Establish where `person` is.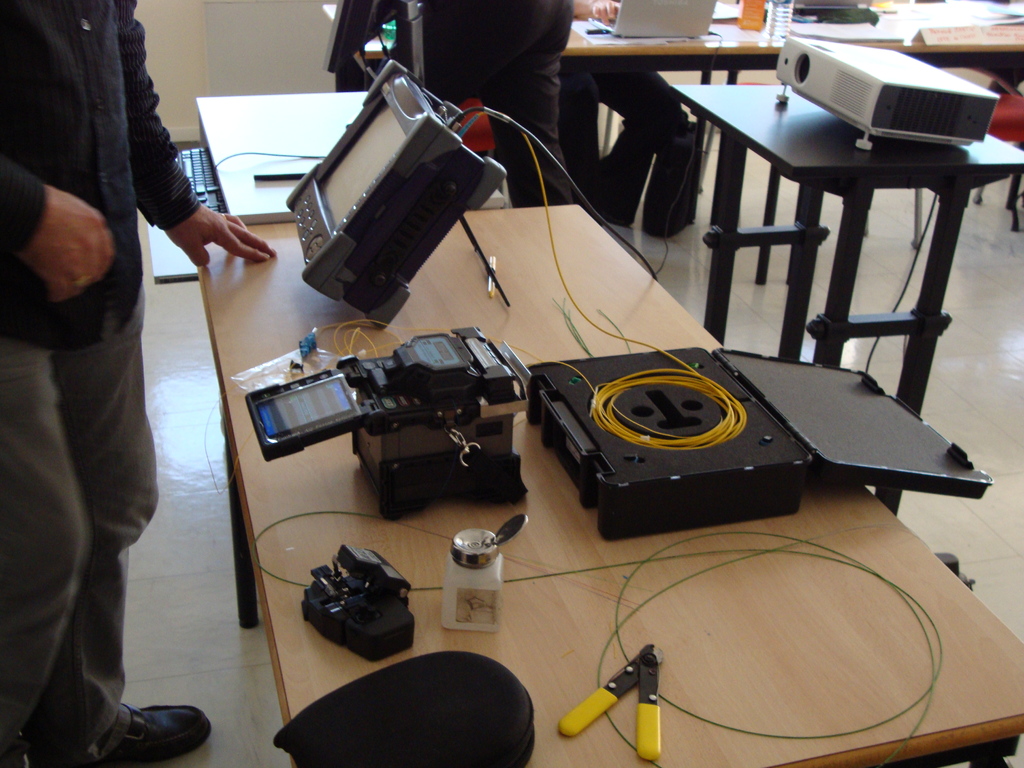
Established at (348, 0, 581, 204).
